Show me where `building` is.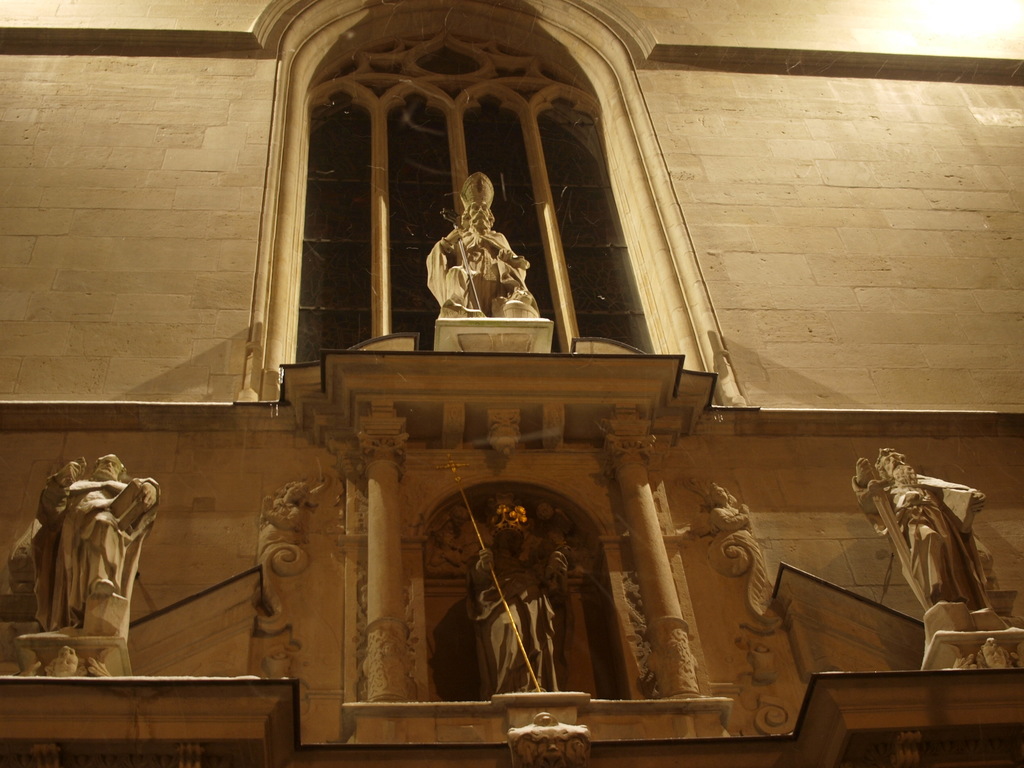
`building` is at <region>0, 0, 1023, 767</region>.
